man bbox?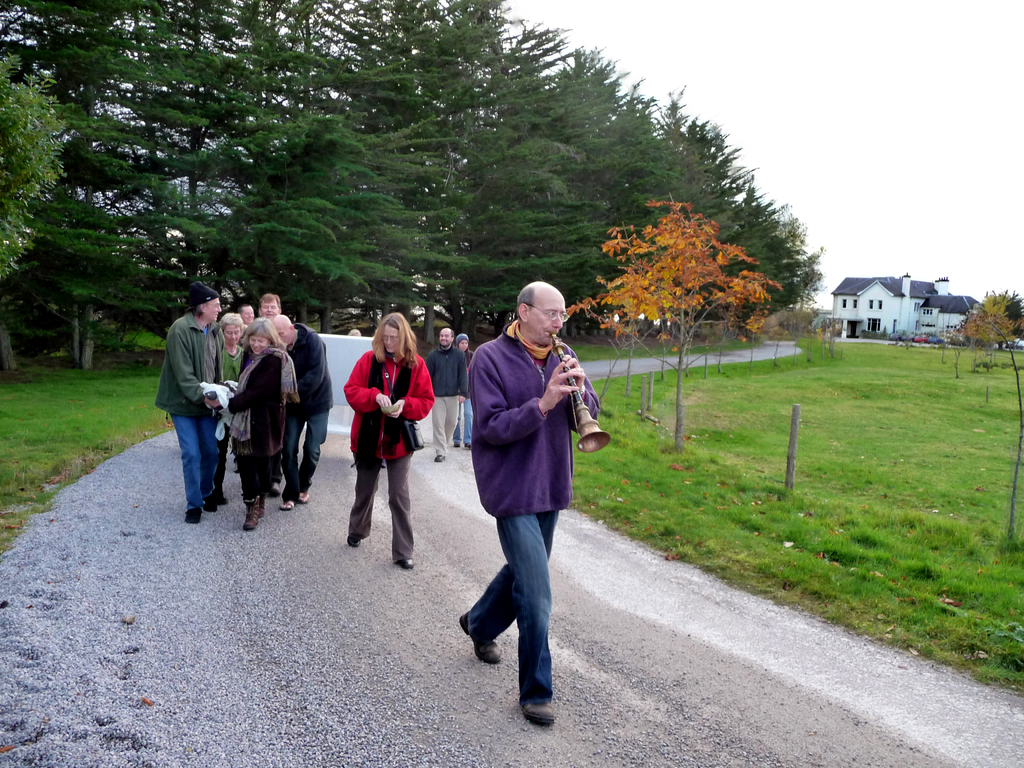
[x1=154, y1=281, x2=225, y2=527]
